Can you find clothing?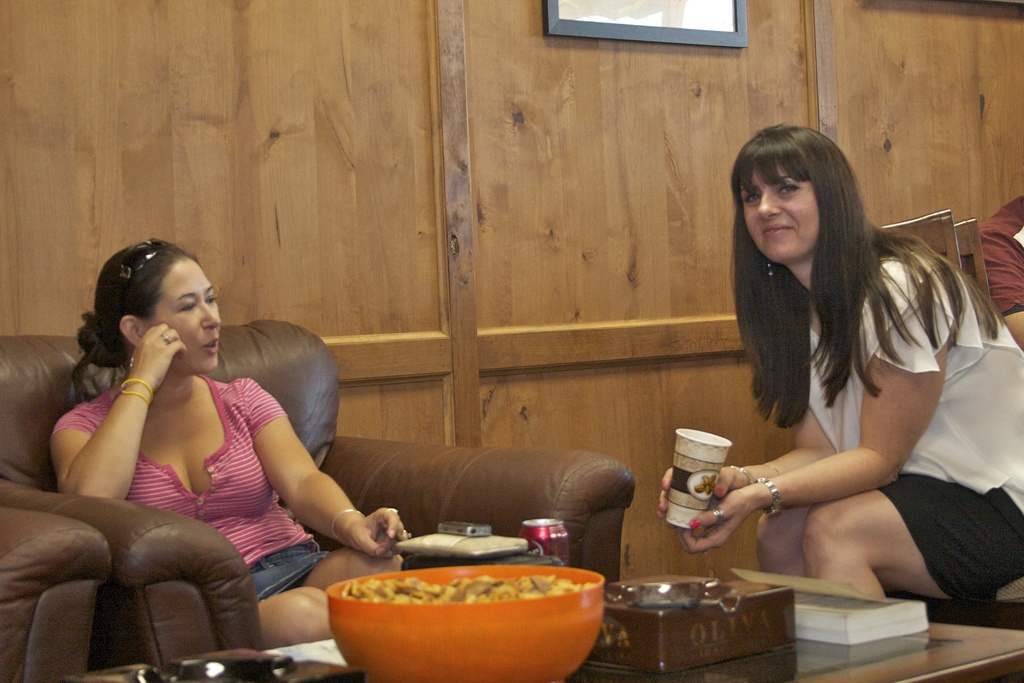
Yes, bounding box: (710,232,987,598).
